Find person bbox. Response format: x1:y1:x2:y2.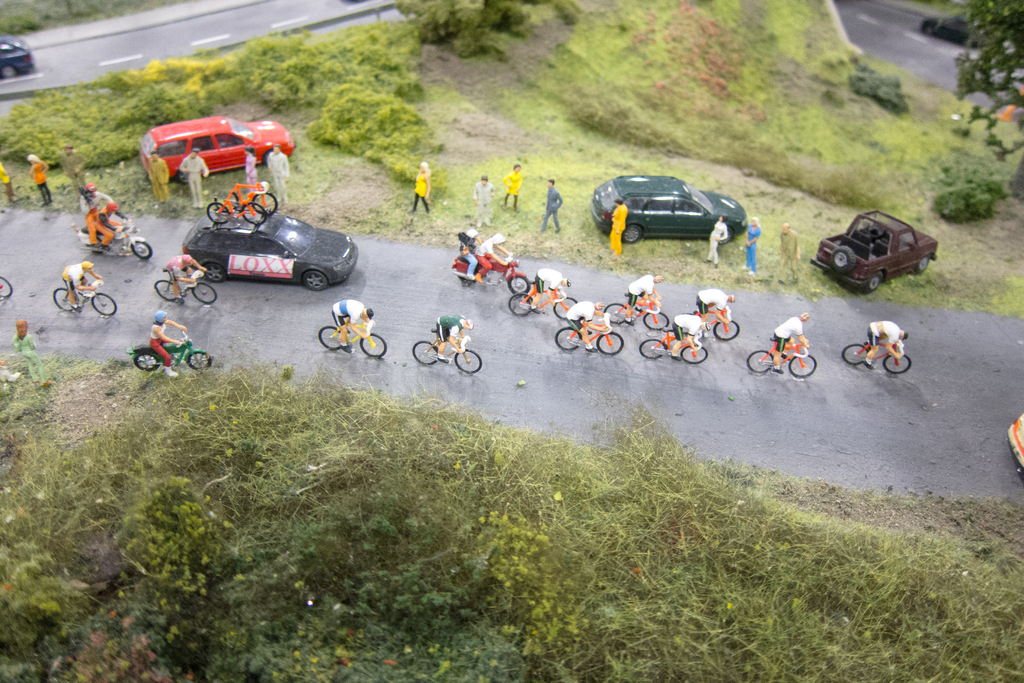
81:181:116:214.
